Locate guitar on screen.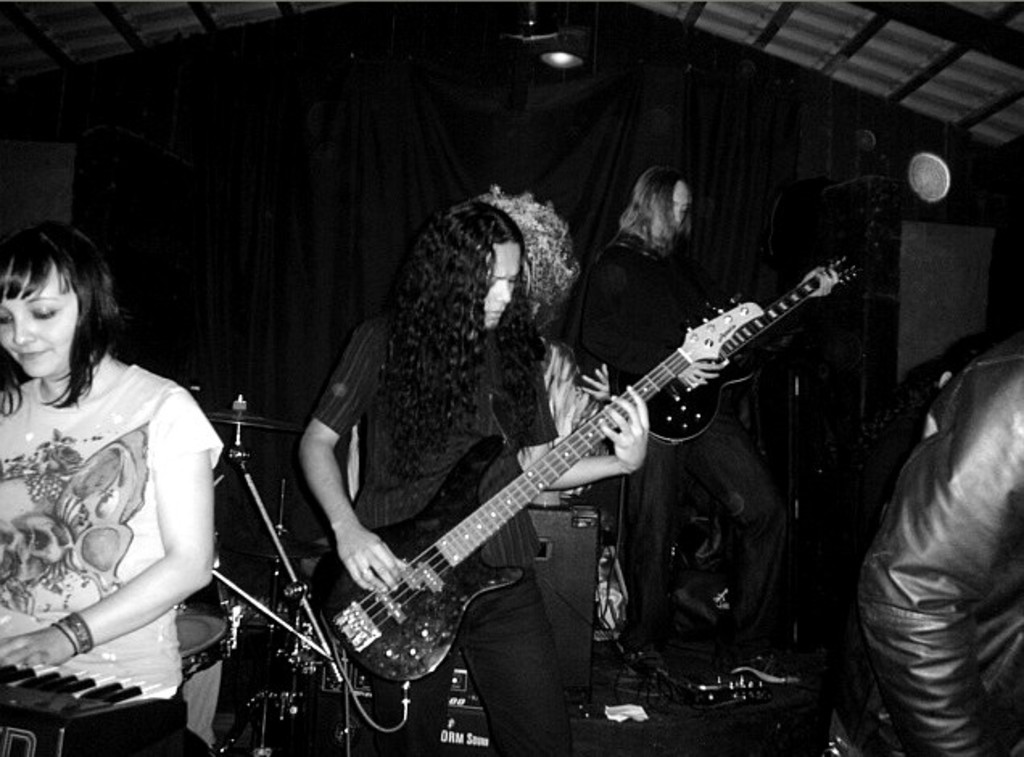
On screen at bbox(620, 253, 850, 448).
